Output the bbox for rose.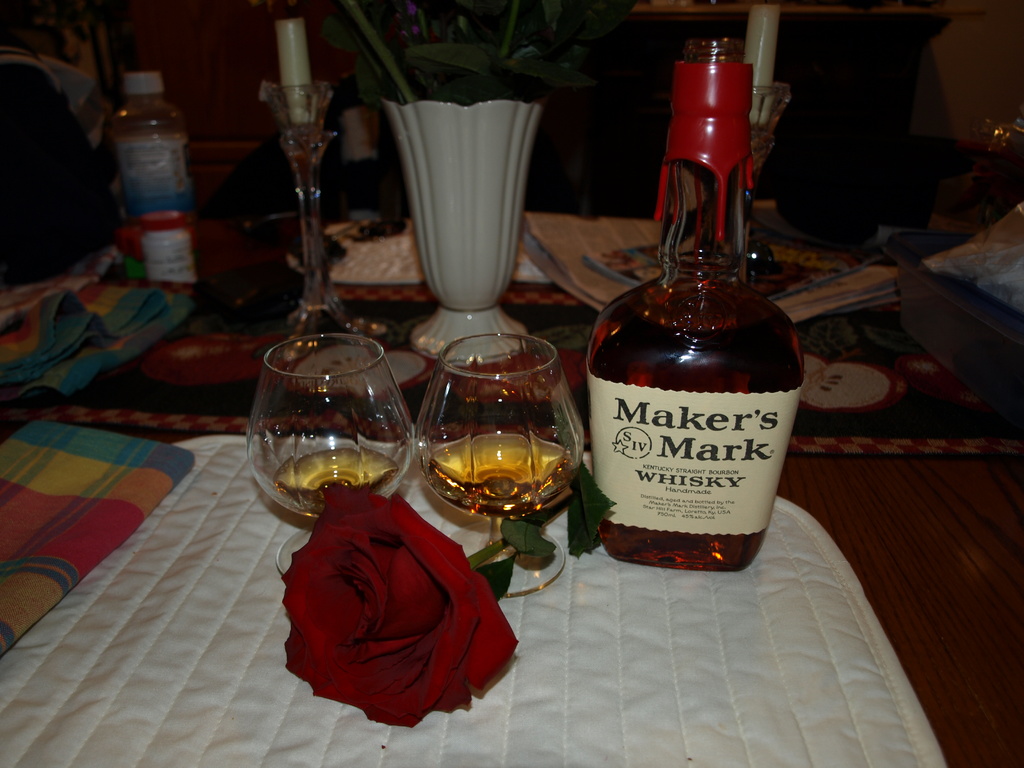
[left=279, top=486, right=516, bottom=735].
